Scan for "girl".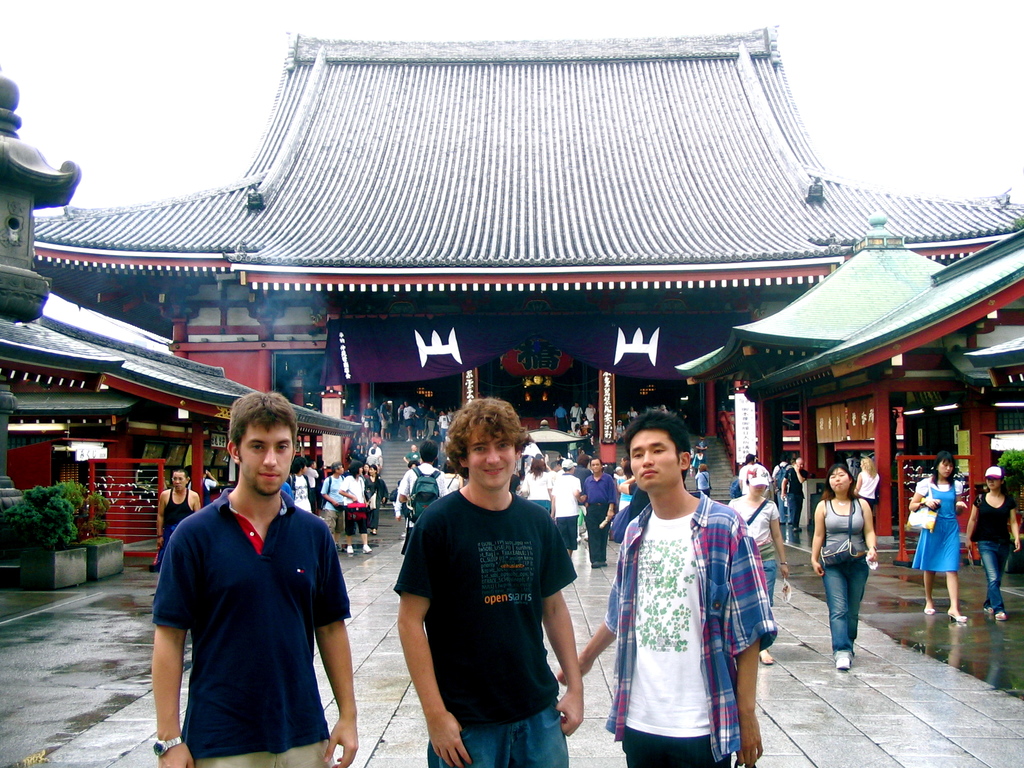
Scan result: {"left": 726, "top": 461, "right": 789, "bottom": 664}.
